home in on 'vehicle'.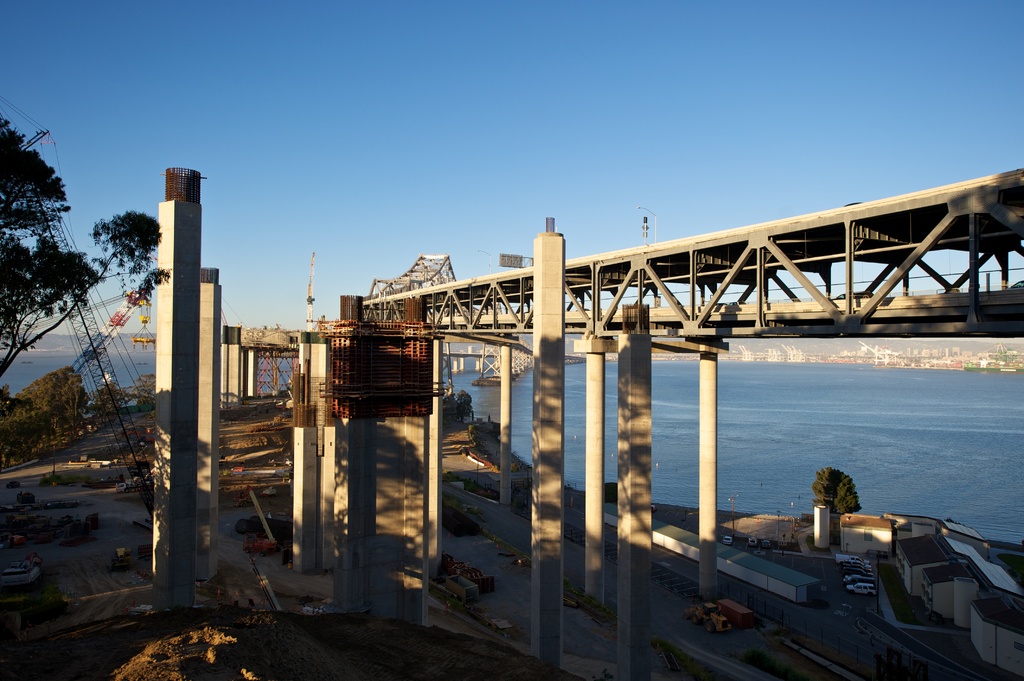
Homed in at (848,580,875,598).
